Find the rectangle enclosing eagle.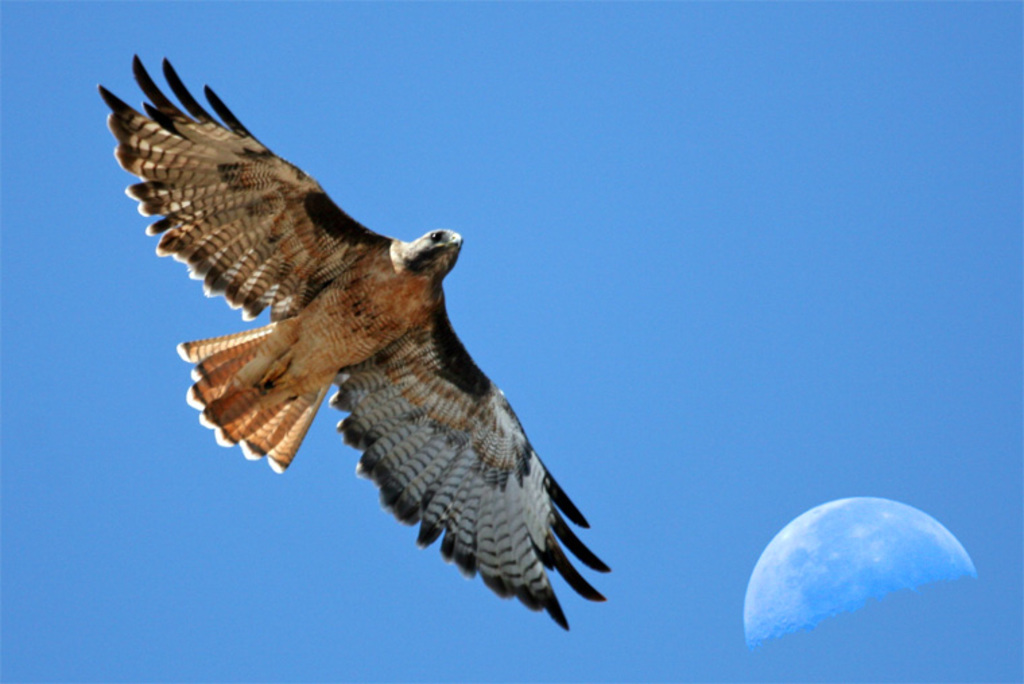
locate(93, 53, 621, 637).
